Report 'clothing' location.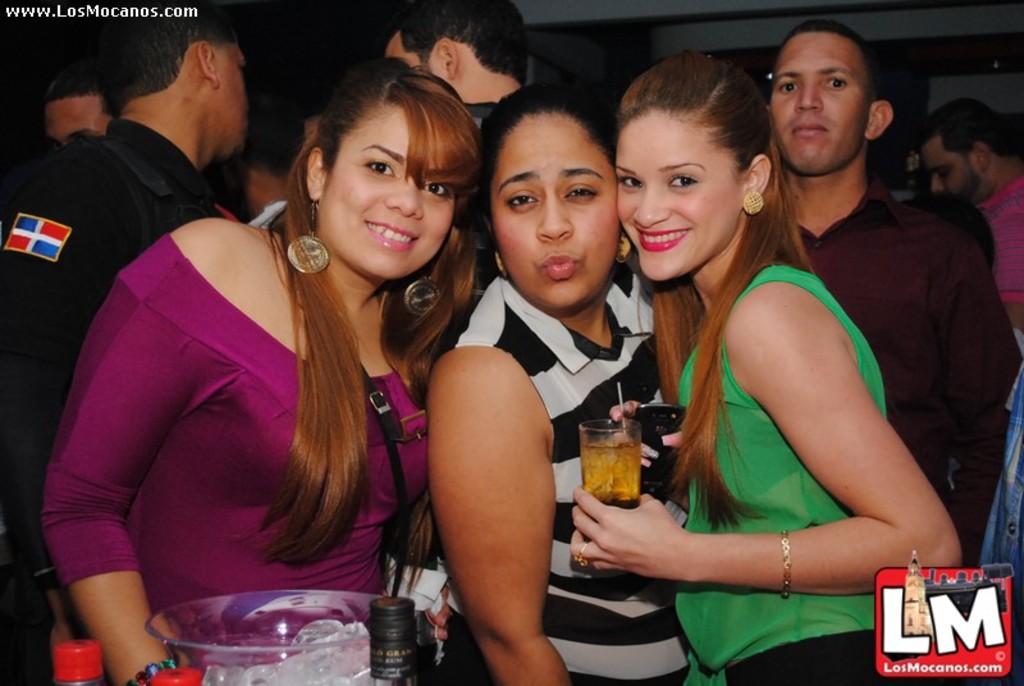
Report: [0, 113, 212, 673].
